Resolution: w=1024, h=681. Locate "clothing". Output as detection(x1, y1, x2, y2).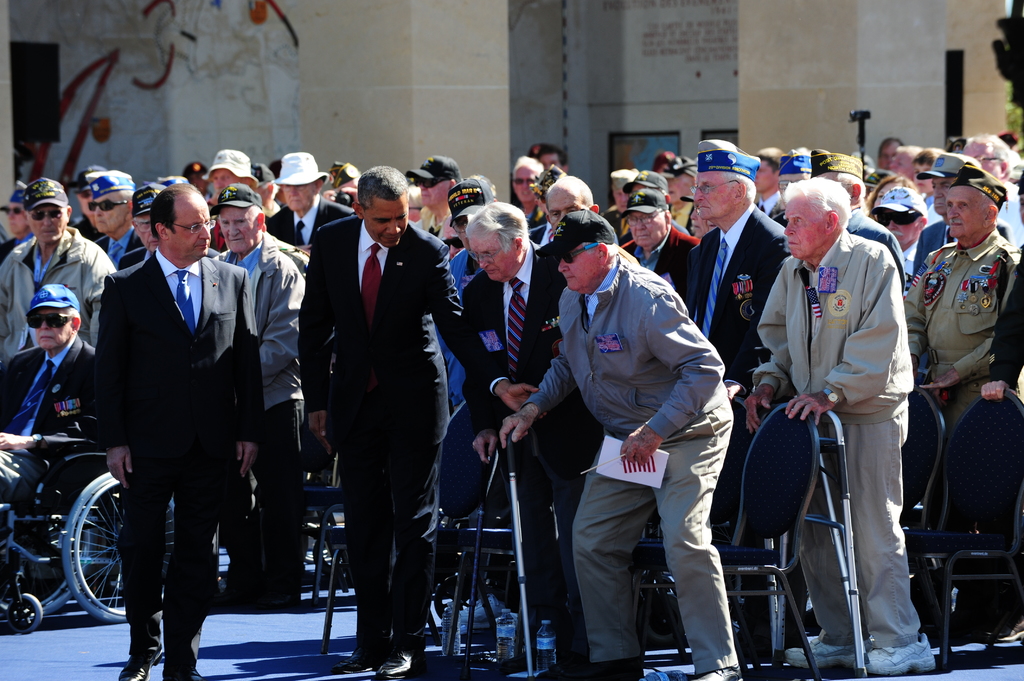
detection(255, 198, 355, 287).
